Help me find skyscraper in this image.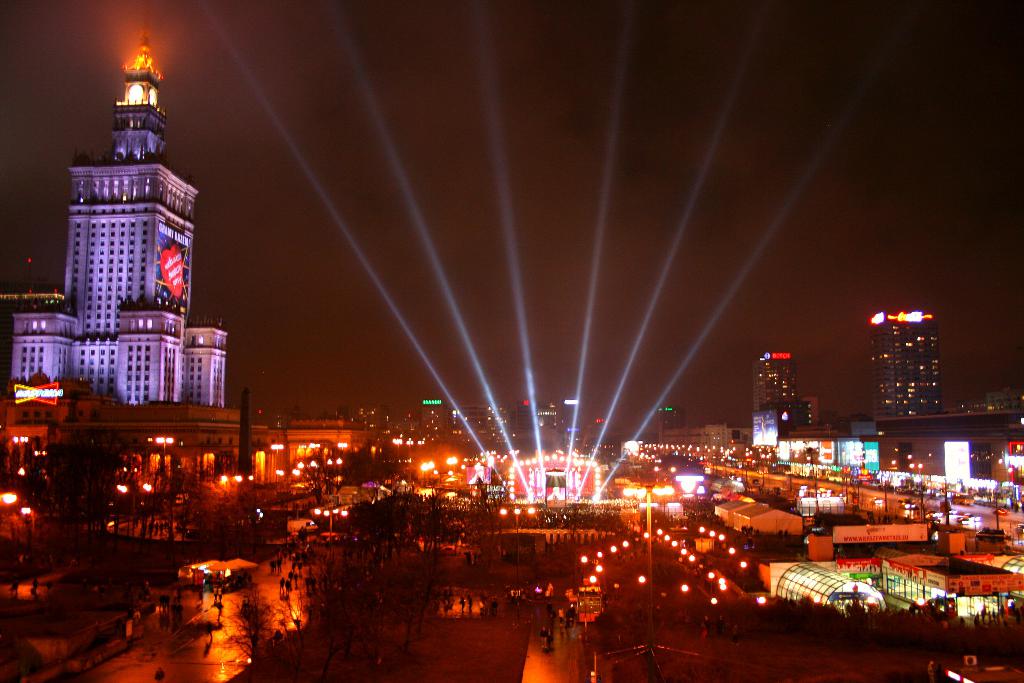
Found it: select_region(754, 352, 803, 436).
